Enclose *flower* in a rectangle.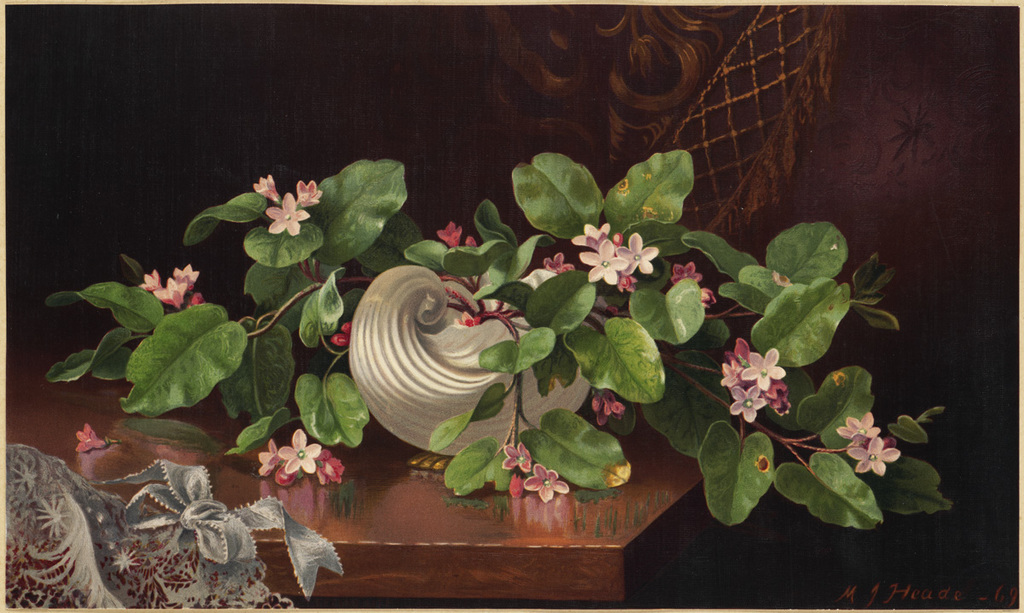
l=852, t=430, r=900, b=476.
